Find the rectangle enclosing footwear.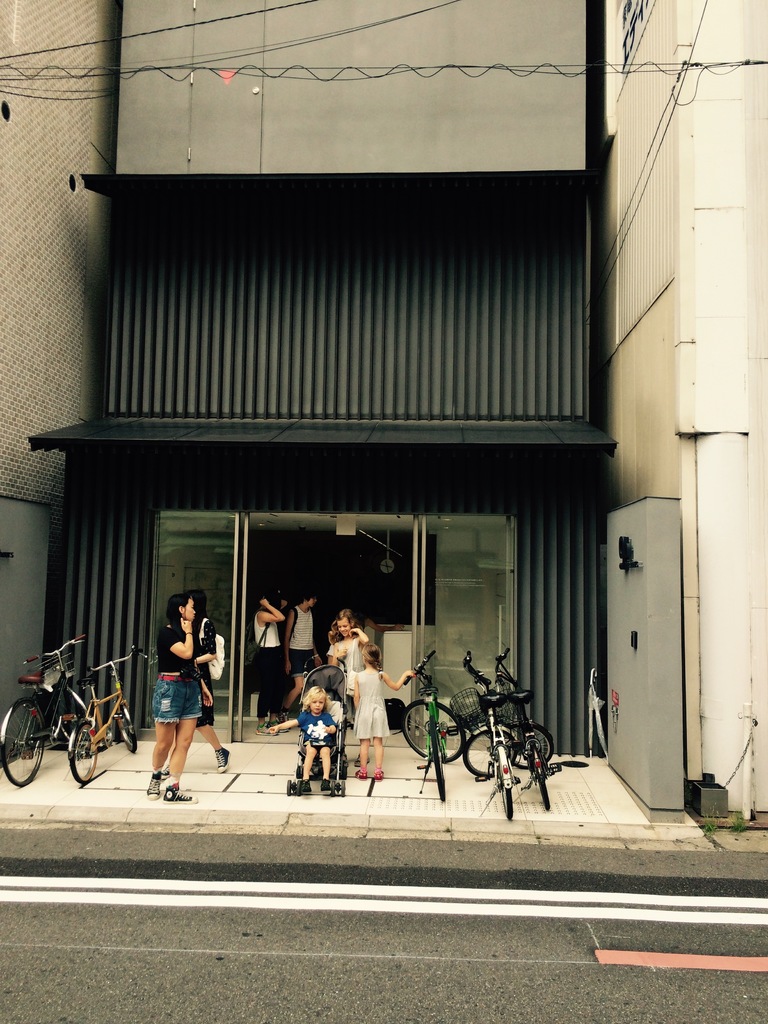
148 769 161 799.
